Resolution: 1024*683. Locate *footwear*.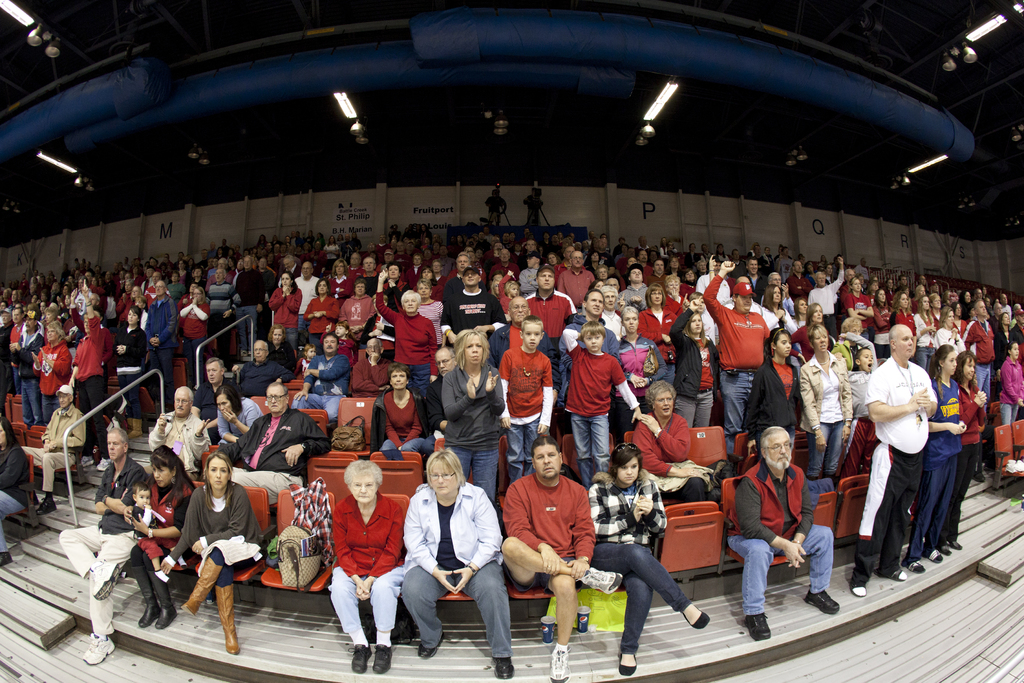
900:562:929:575.
